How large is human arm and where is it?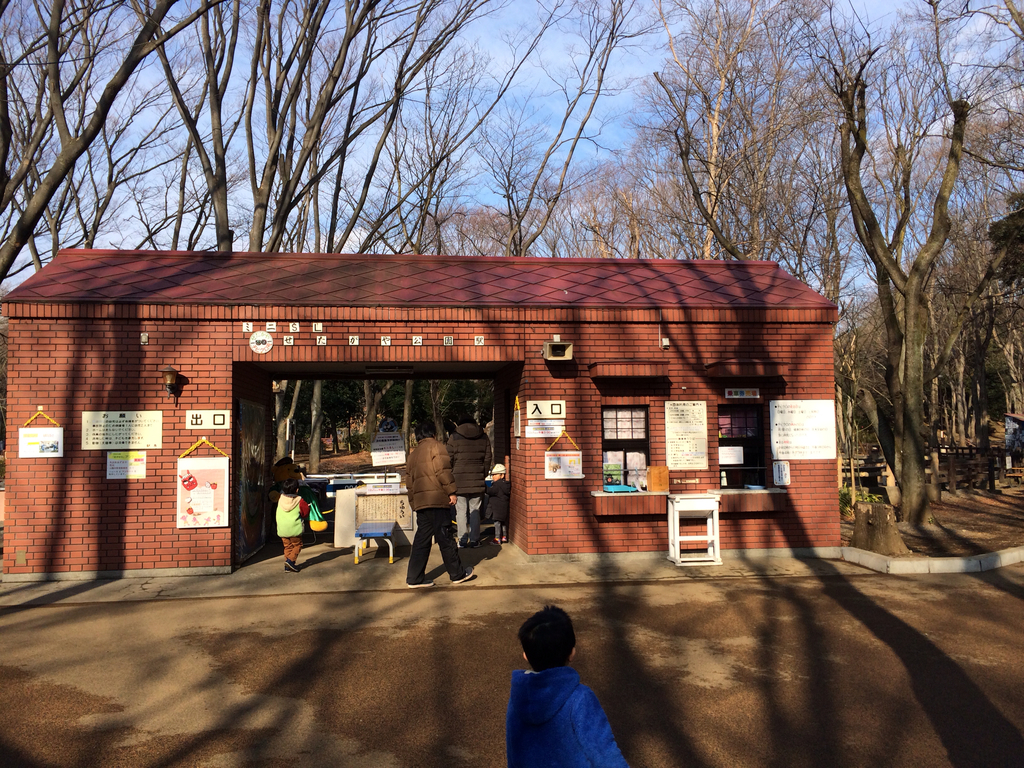
Bounding box: crop(300, 497, 318, 518).
